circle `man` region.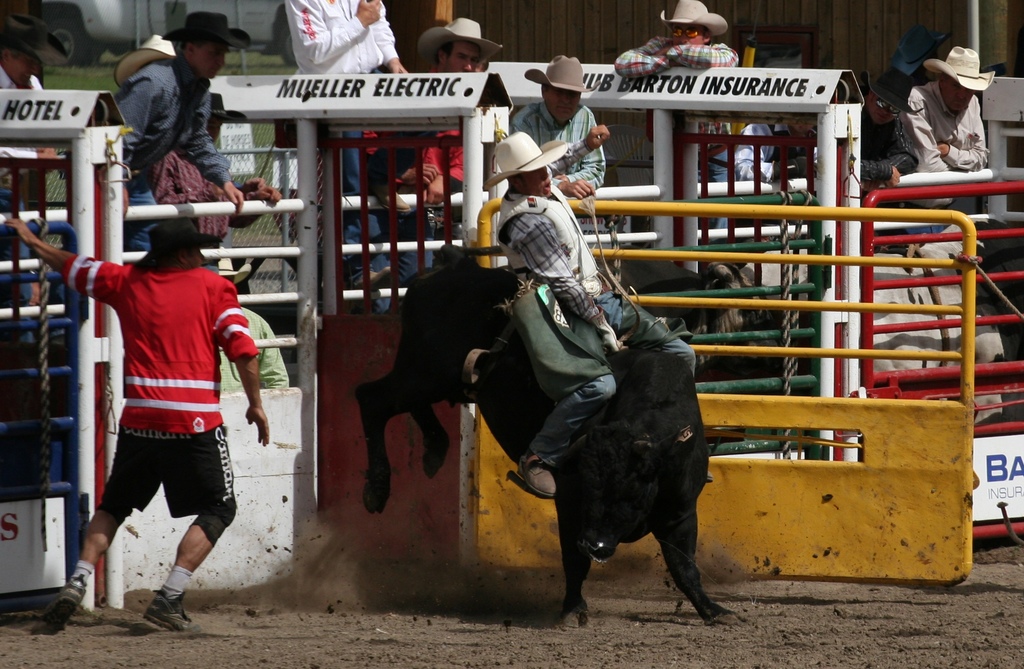
Region: bbox=[88, 11, 260, 270].
